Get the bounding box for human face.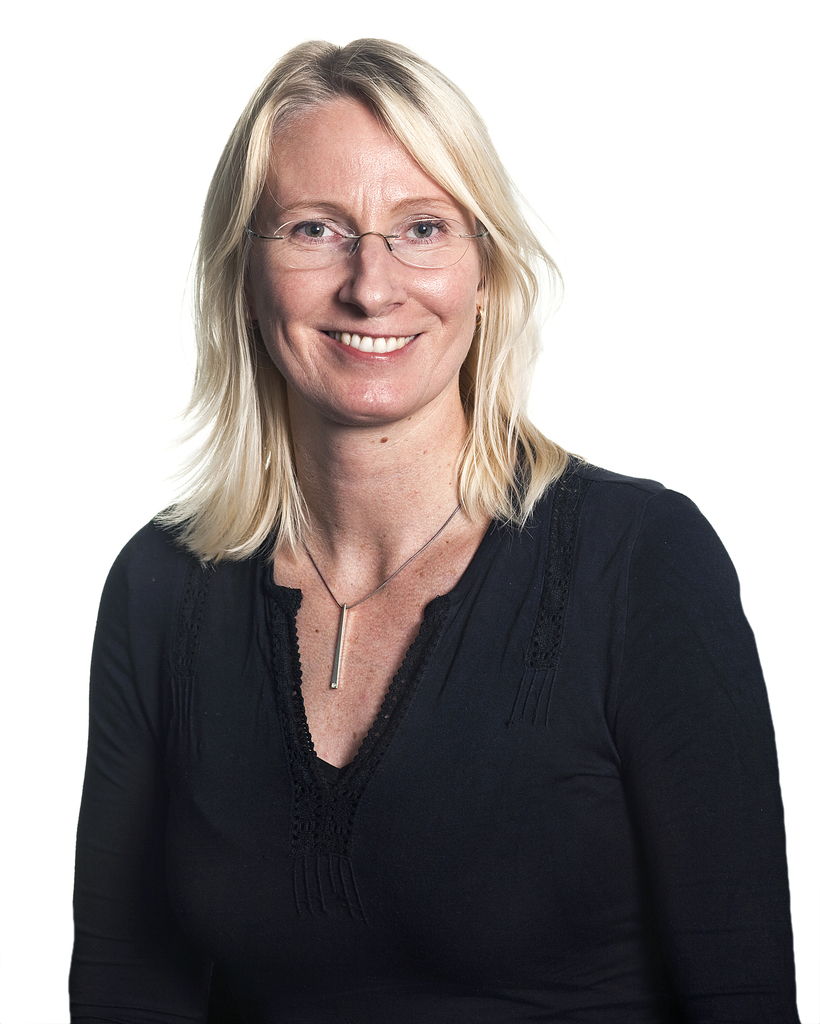
(258,87,477,435).
